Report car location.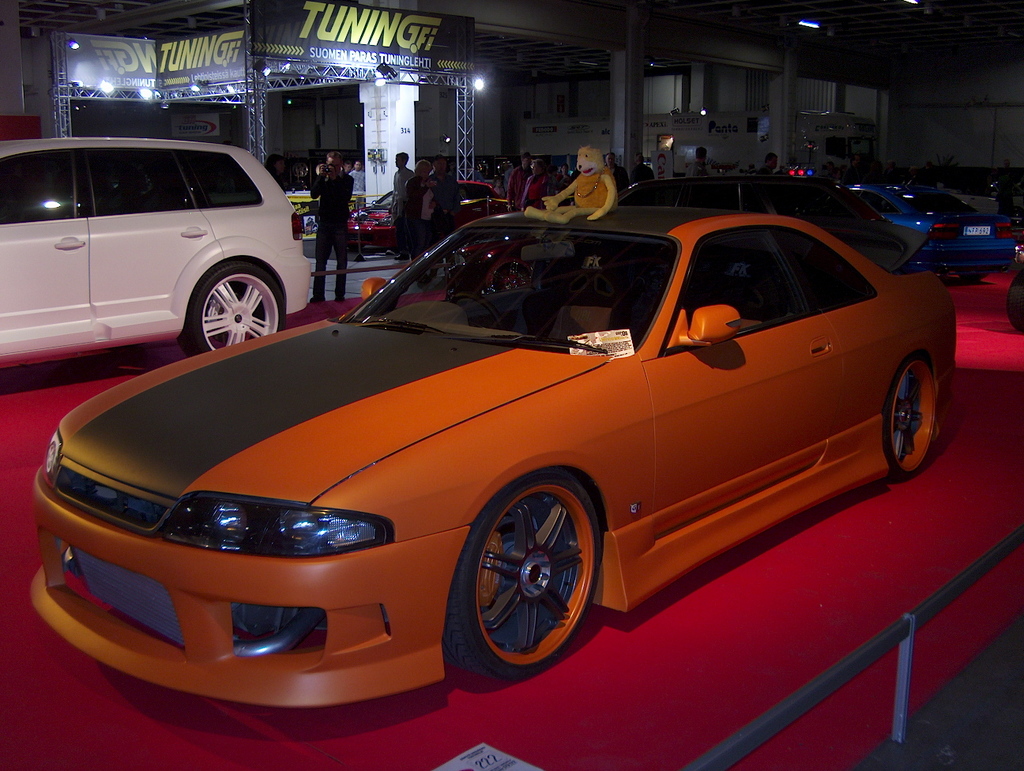
Report: l=0, t=134, r=311, b=368.
